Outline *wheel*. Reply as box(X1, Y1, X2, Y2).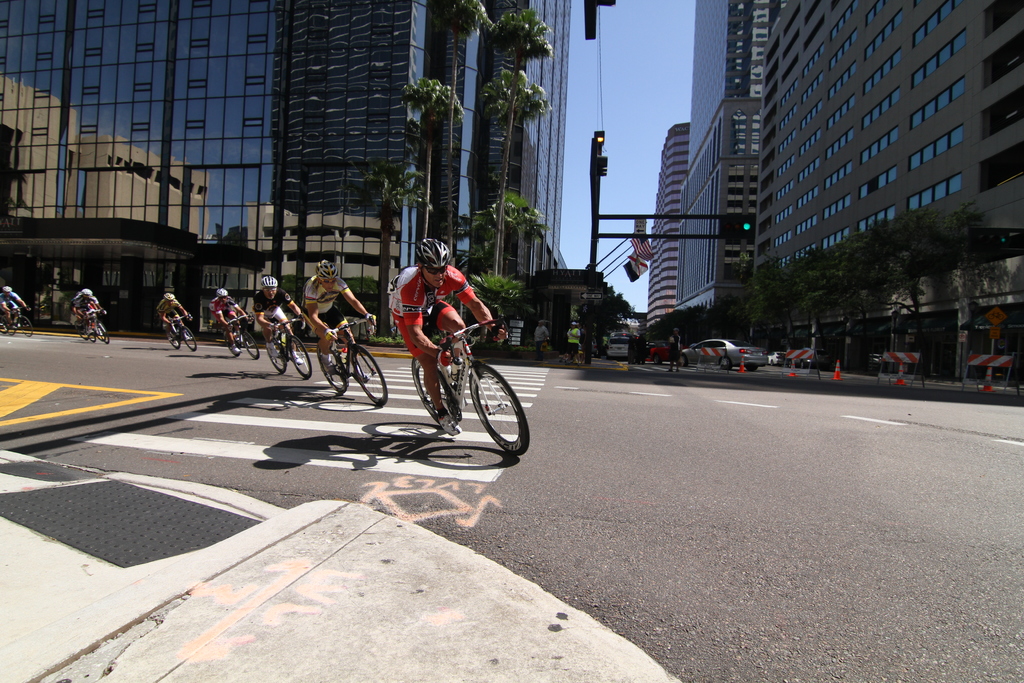
box(467, 363, 529, 466).
